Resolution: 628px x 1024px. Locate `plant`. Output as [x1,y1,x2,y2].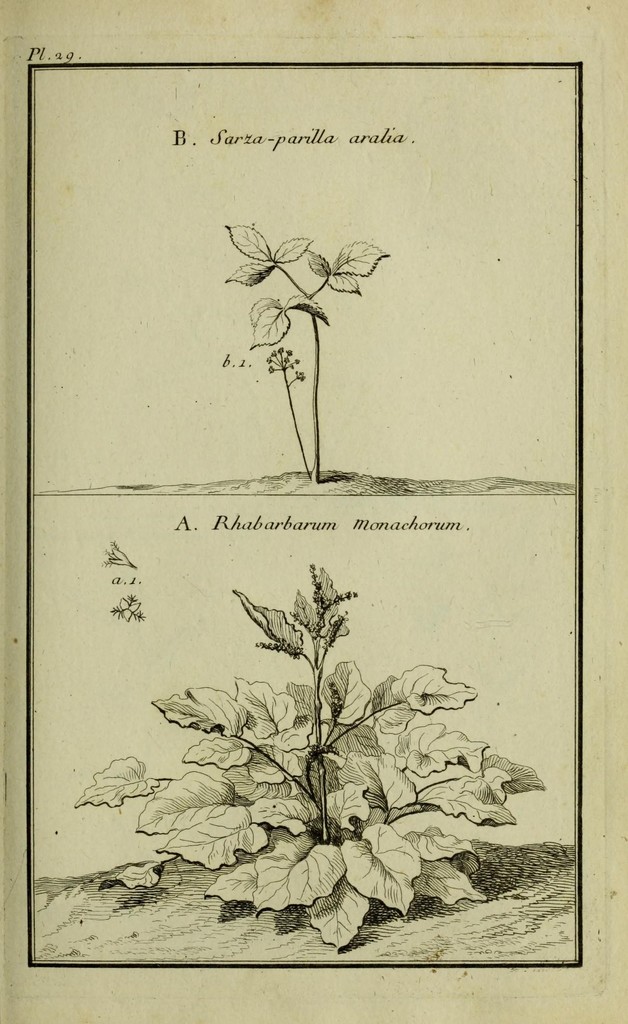
[72,550,549,953].
